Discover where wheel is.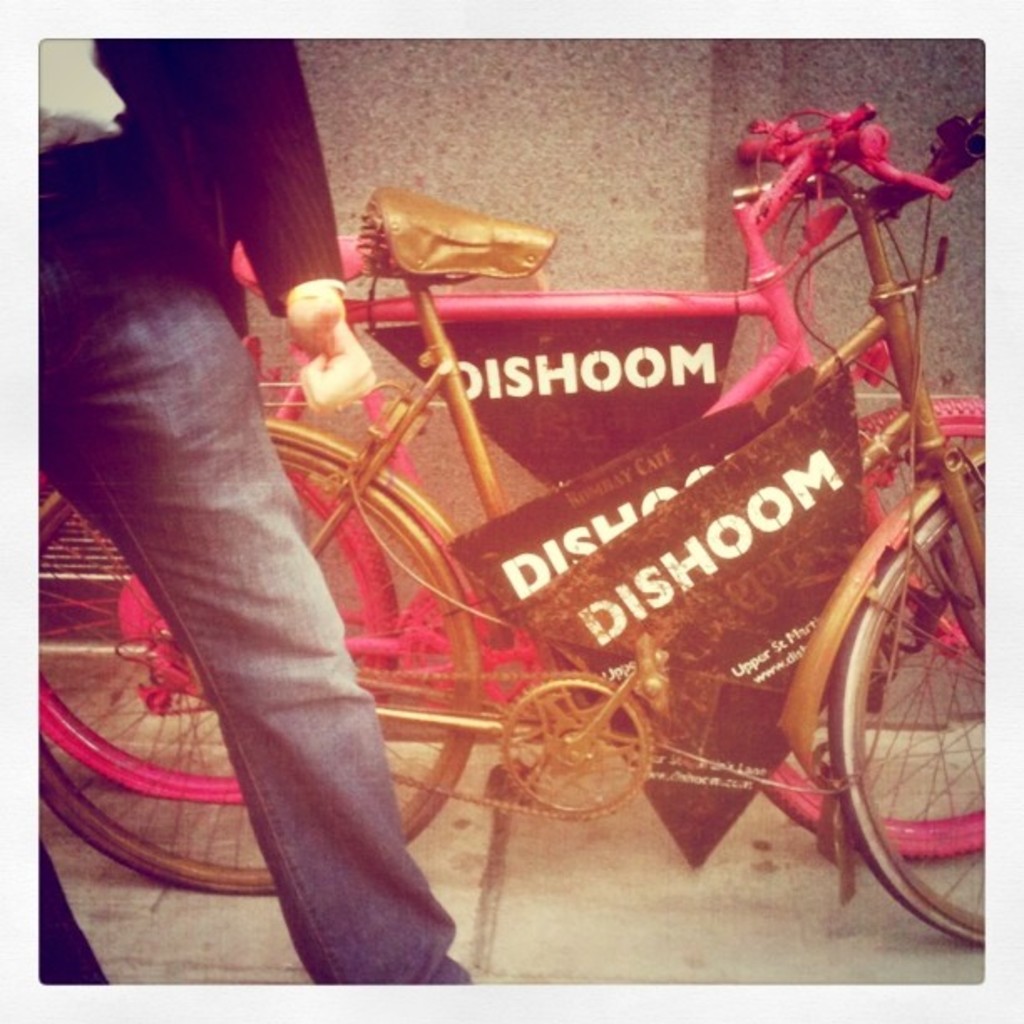
Discovered at 755 388 996 860.
